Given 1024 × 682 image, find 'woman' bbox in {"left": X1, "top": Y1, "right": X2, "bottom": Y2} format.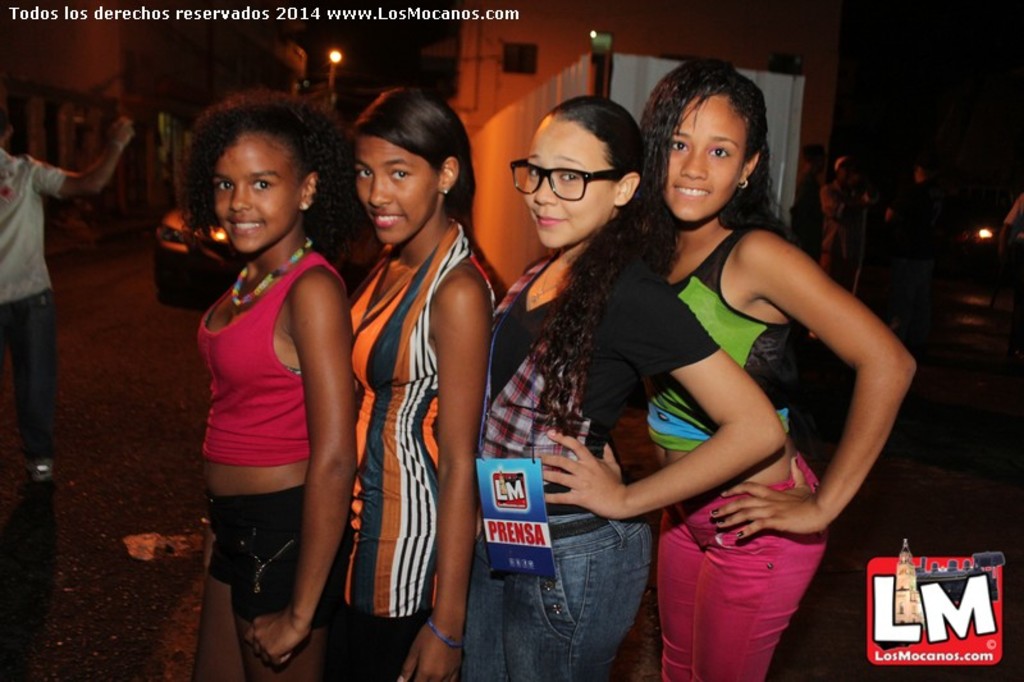
{"left": 186, "top": 83, "right": 357, "bottom": 681}.
